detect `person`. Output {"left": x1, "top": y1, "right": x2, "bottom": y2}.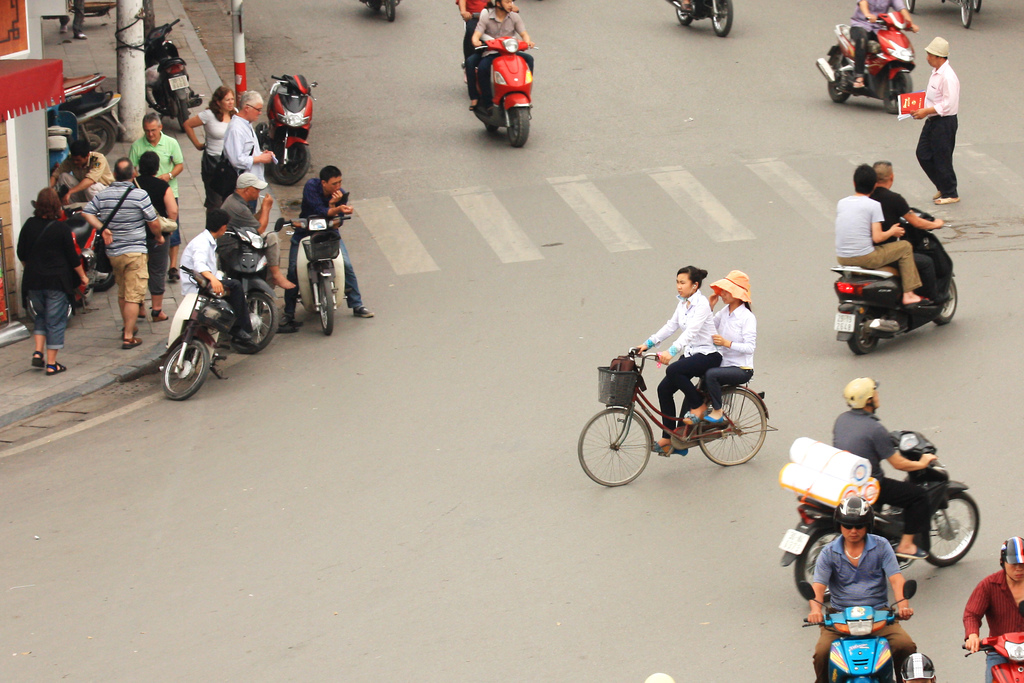
{"left": 213, "top": 173, "right": 298, "bottom": 294}.
